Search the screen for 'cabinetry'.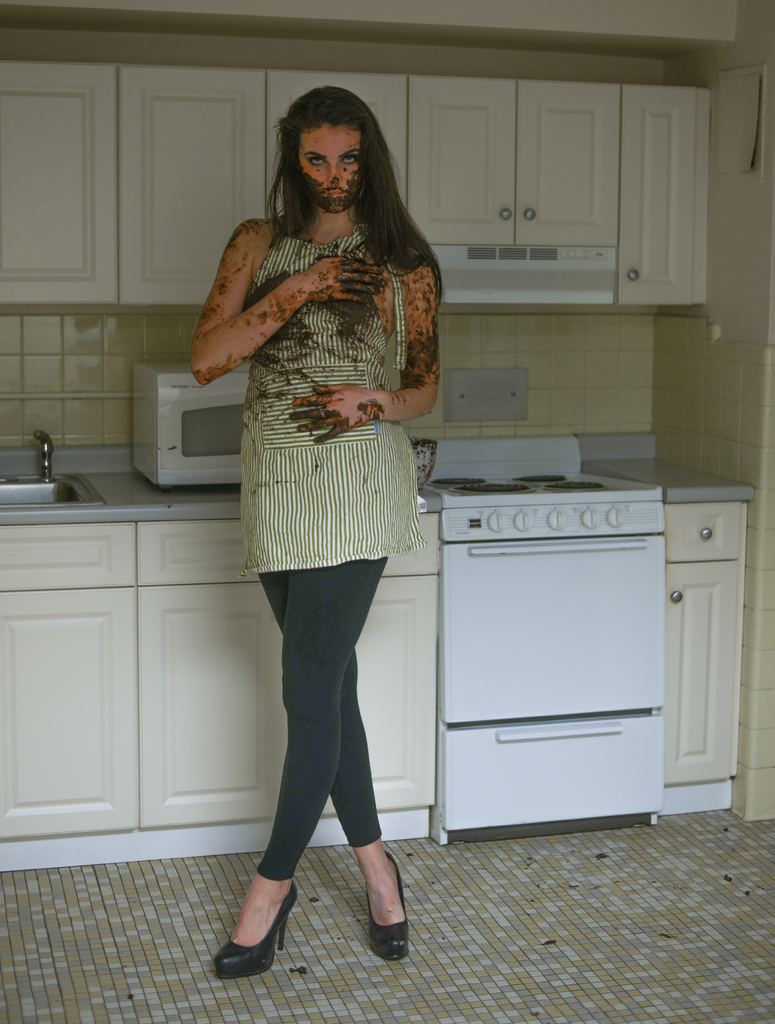
Found at bbox(271, 68, 407, 246).
